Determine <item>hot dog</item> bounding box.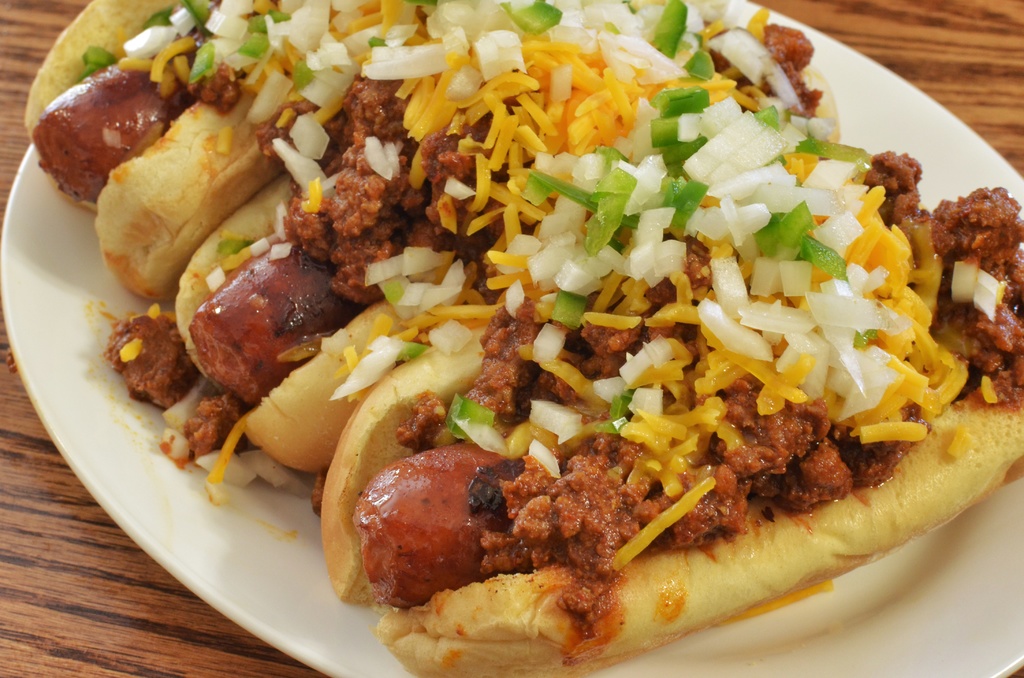
Determined: 316,156,1023,677.
